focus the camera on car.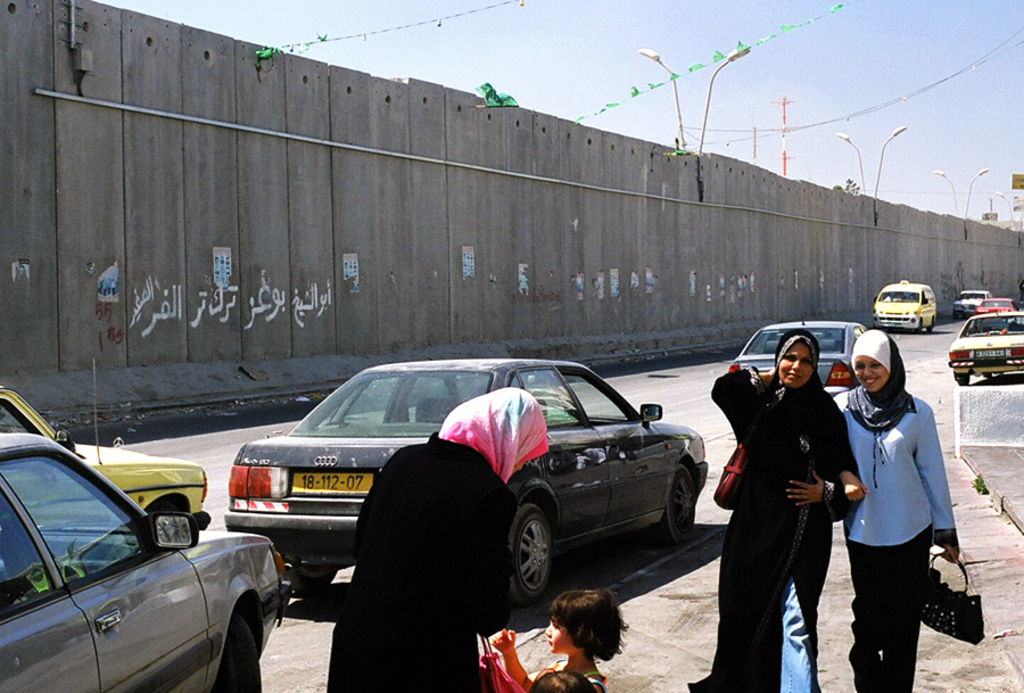
Focus region: [left=729, top=316, right=867, bottom=397].
